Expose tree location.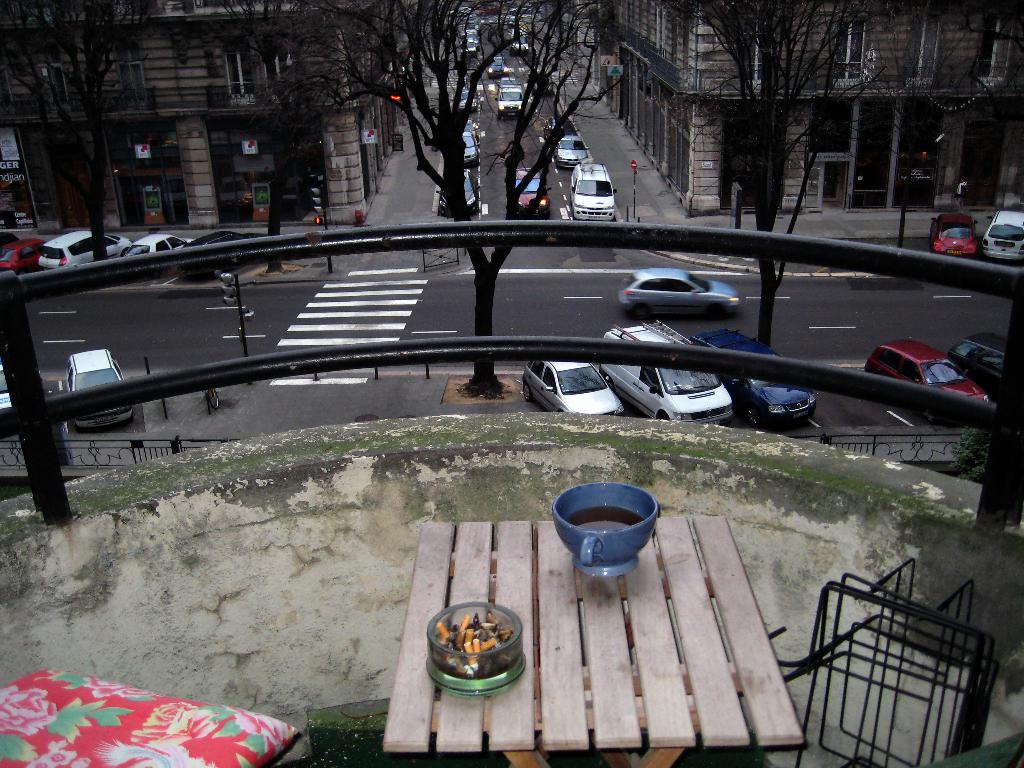
Exposed at (0,0,161,265).
